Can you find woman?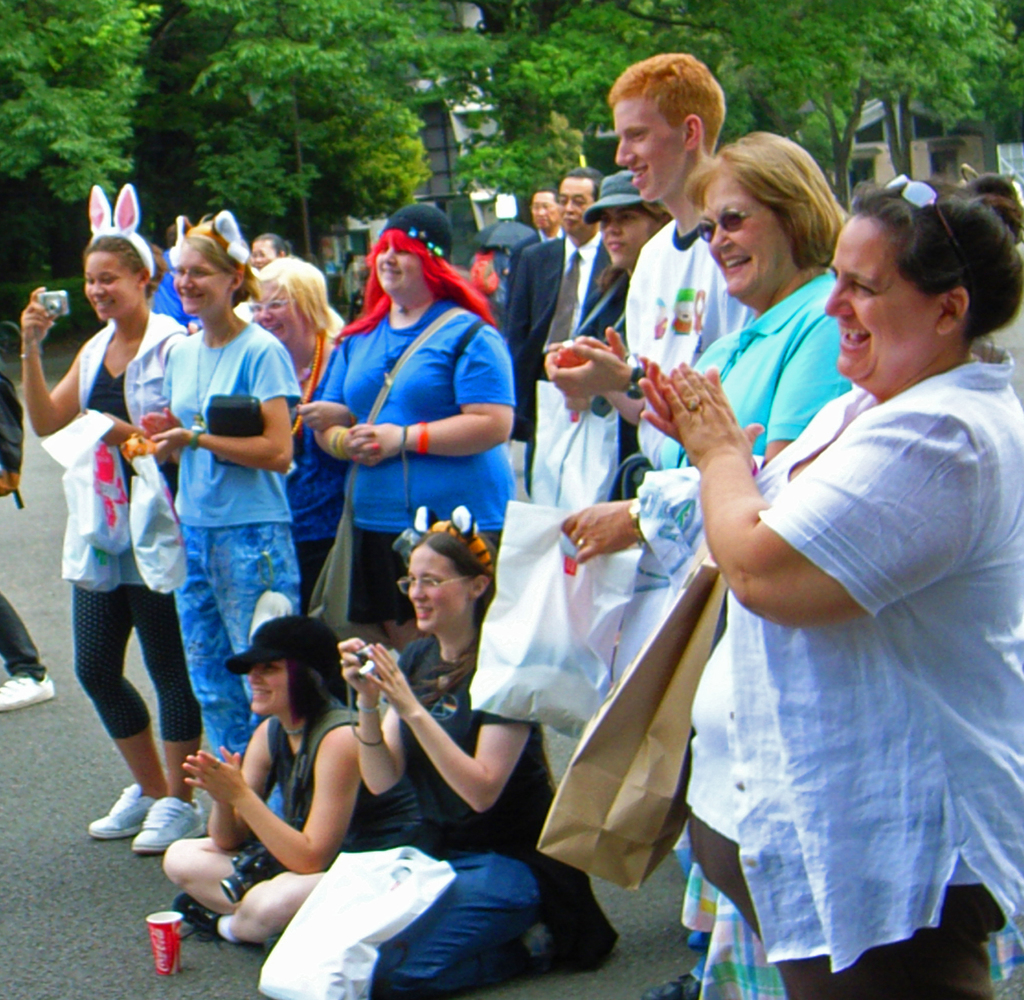
Yes, bounding box: (561,135,863,997).
